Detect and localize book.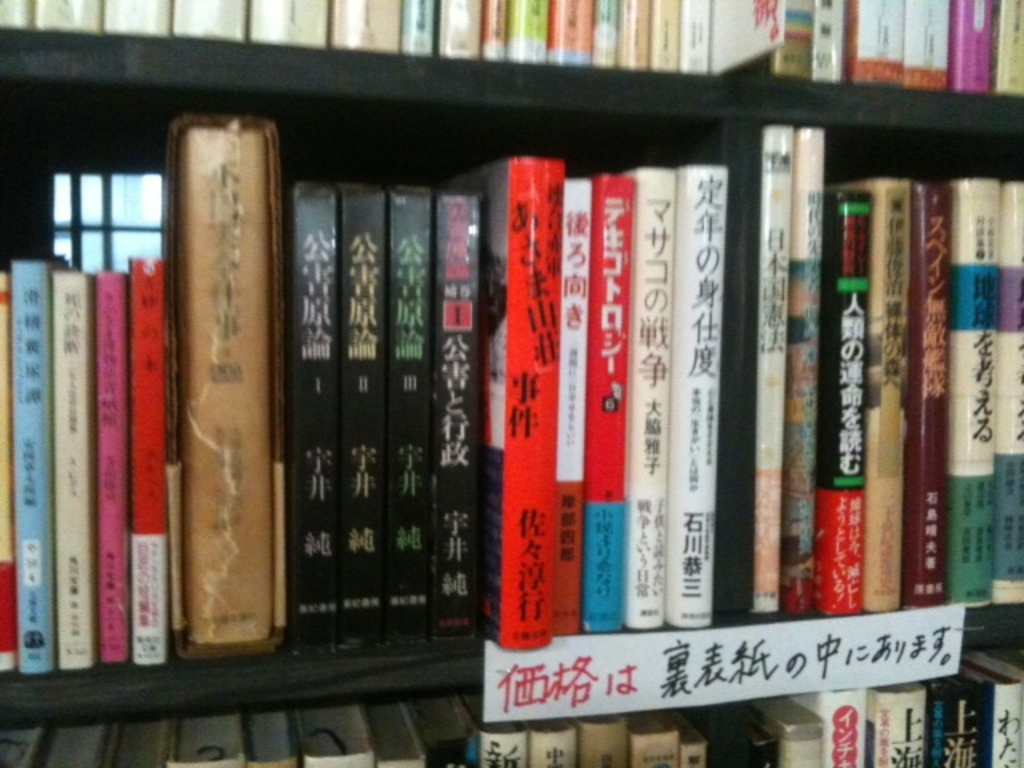
Localized at 1008/179/1022/602.
